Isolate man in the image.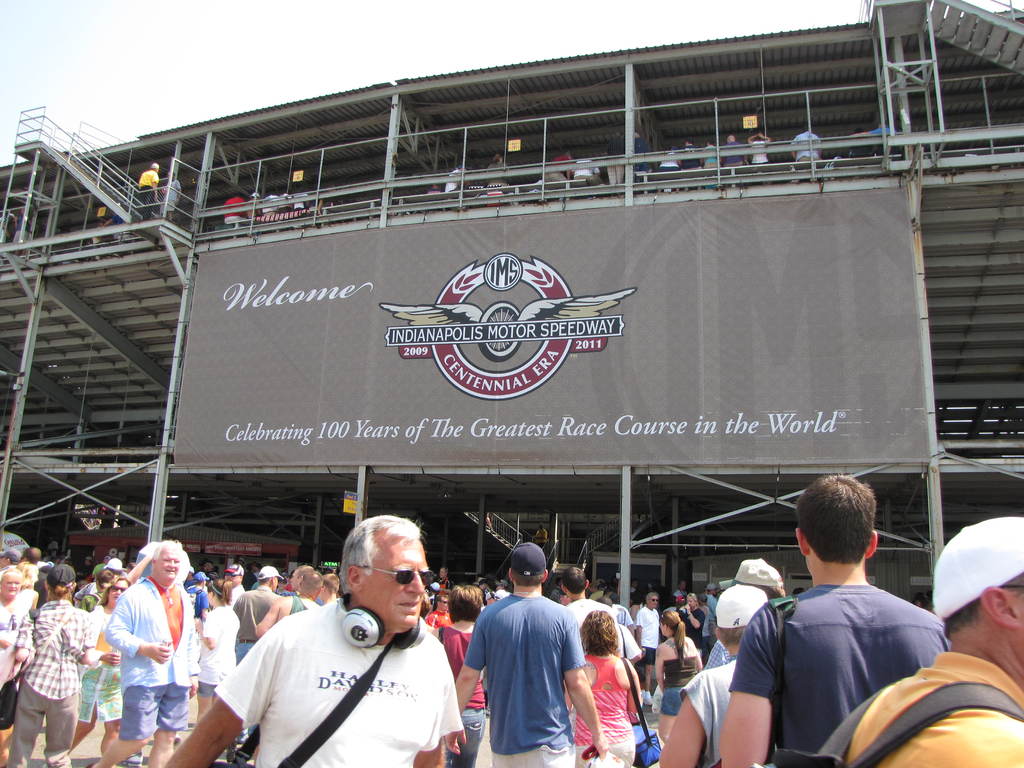
Isolated region: [605, 131, 628, 189].
